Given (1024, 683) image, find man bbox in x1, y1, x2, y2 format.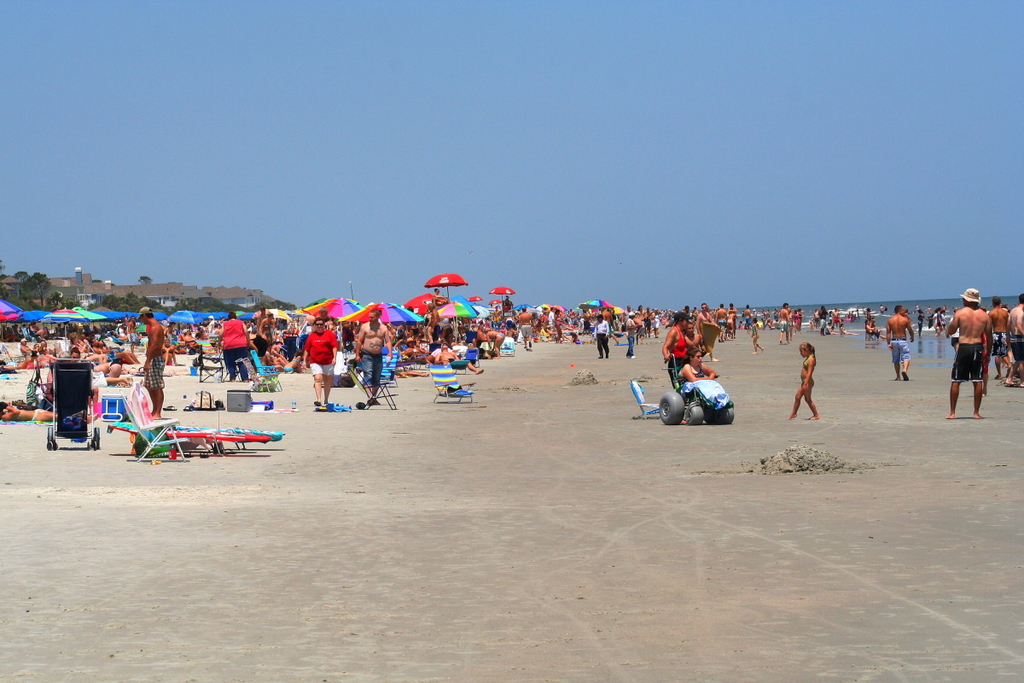
300, 314, 339, 410.
